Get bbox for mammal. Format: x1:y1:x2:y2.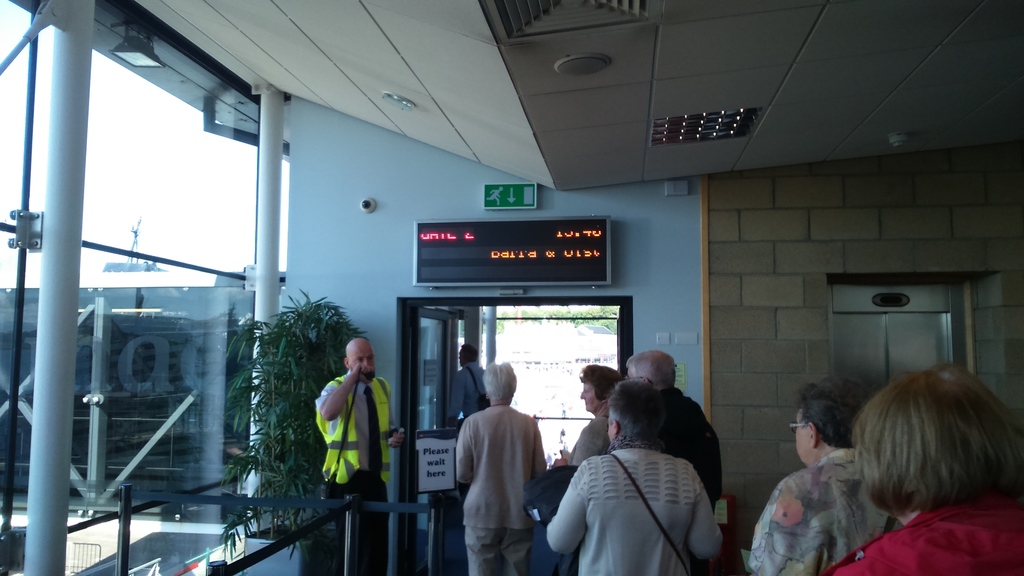
451:360:544:572.
